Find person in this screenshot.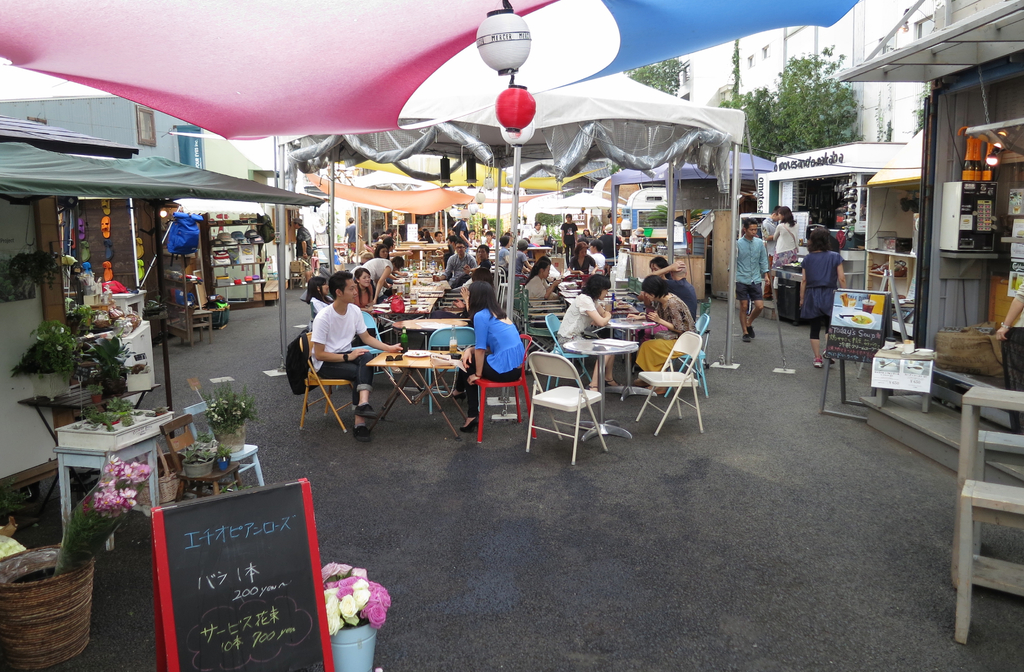
The bounding box for person is {"x1": 455, "y1": 257, "x2": 524, "y2": 437}.
